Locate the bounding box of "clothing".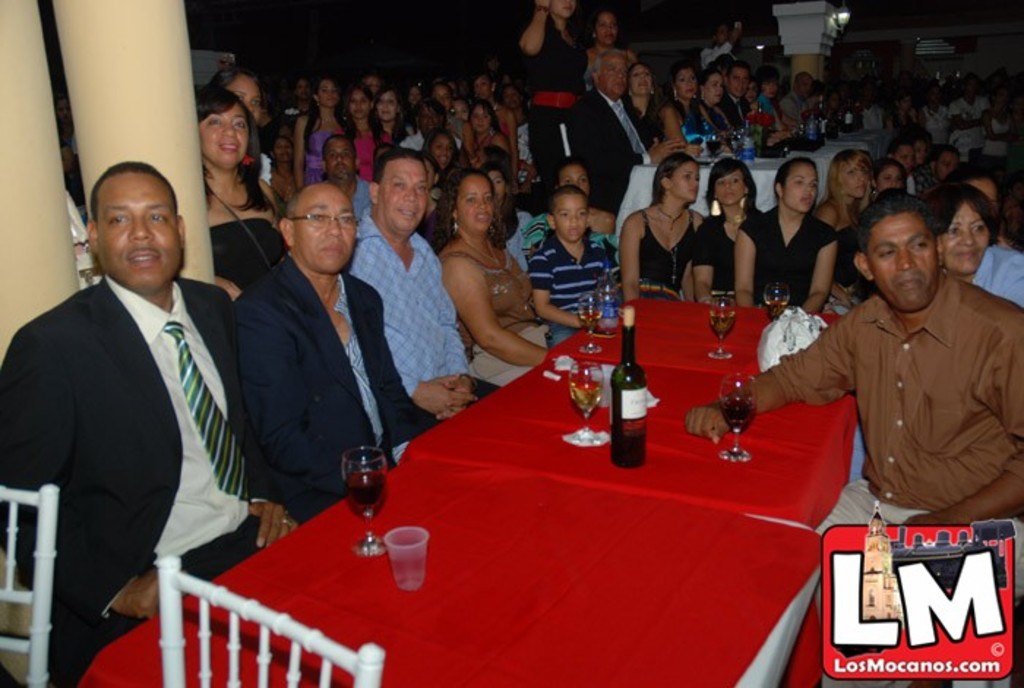
Bounding box: box=[209, 217, 281, 287].
